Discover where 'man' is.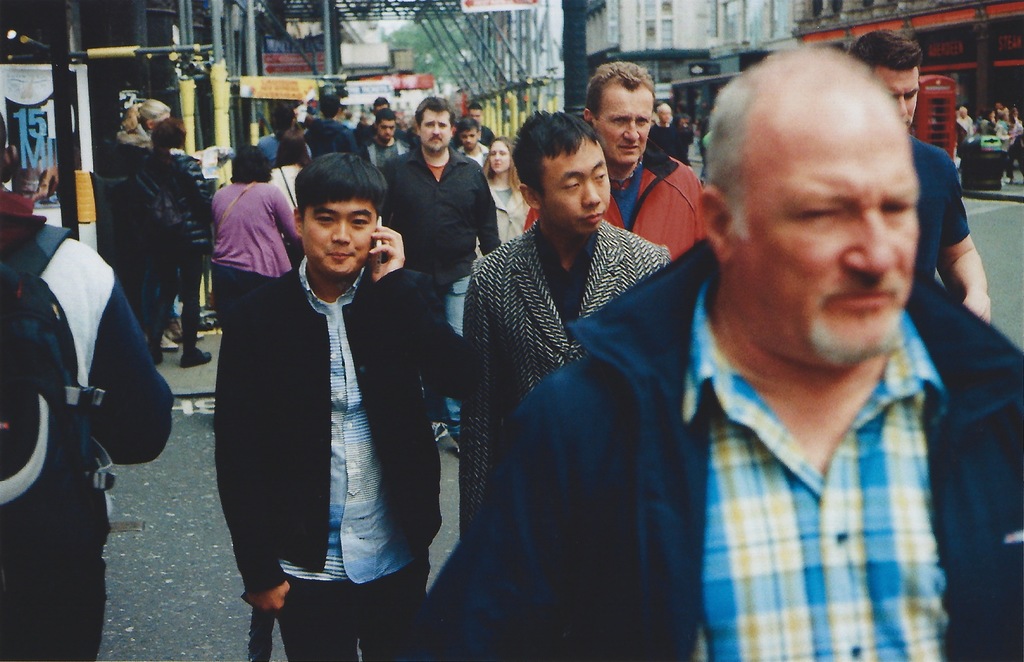
Discovered at [0, 114, 180, 658].
